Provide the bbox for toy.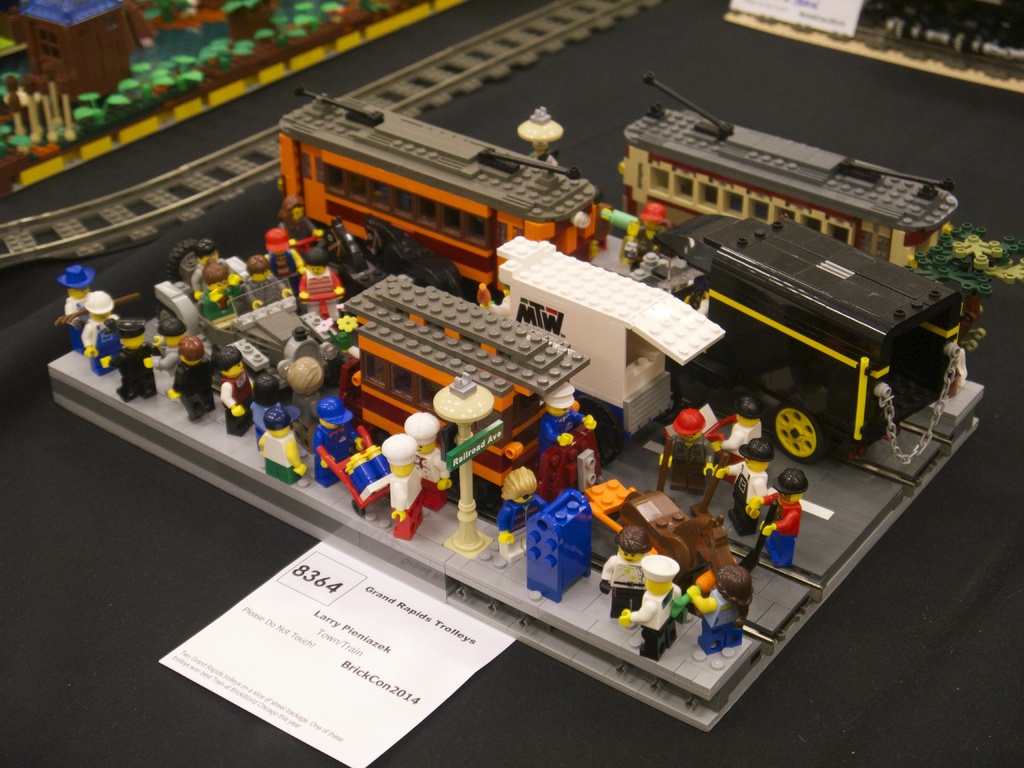
x1=84 y1=295 x2=117 y2=385.
